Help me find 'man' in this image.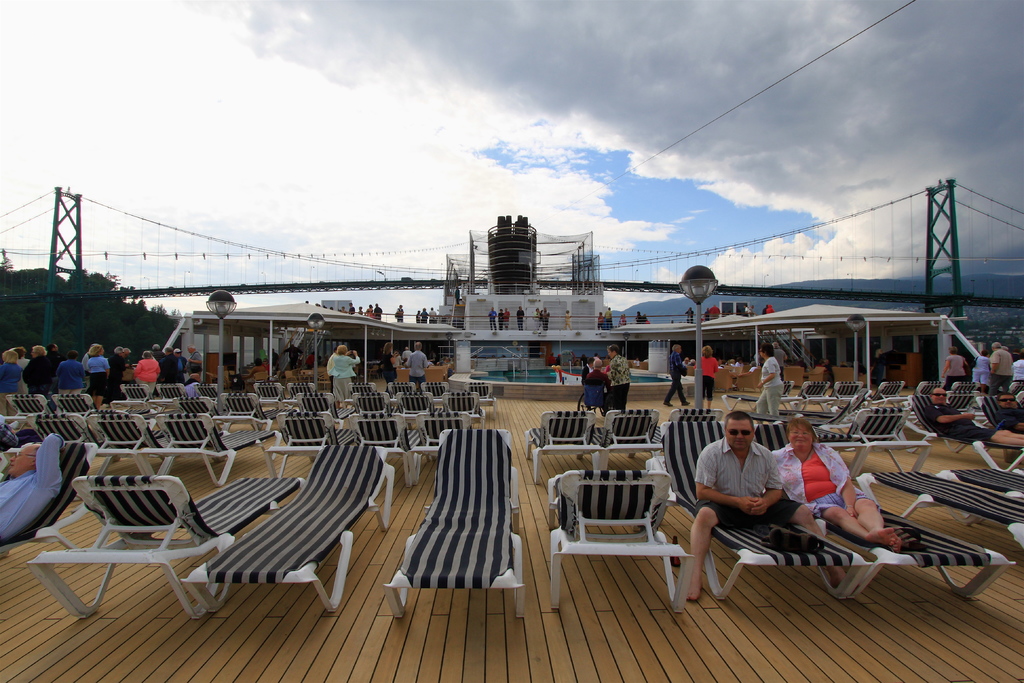
Found it: bbox=(429, 306, 436, 322).
